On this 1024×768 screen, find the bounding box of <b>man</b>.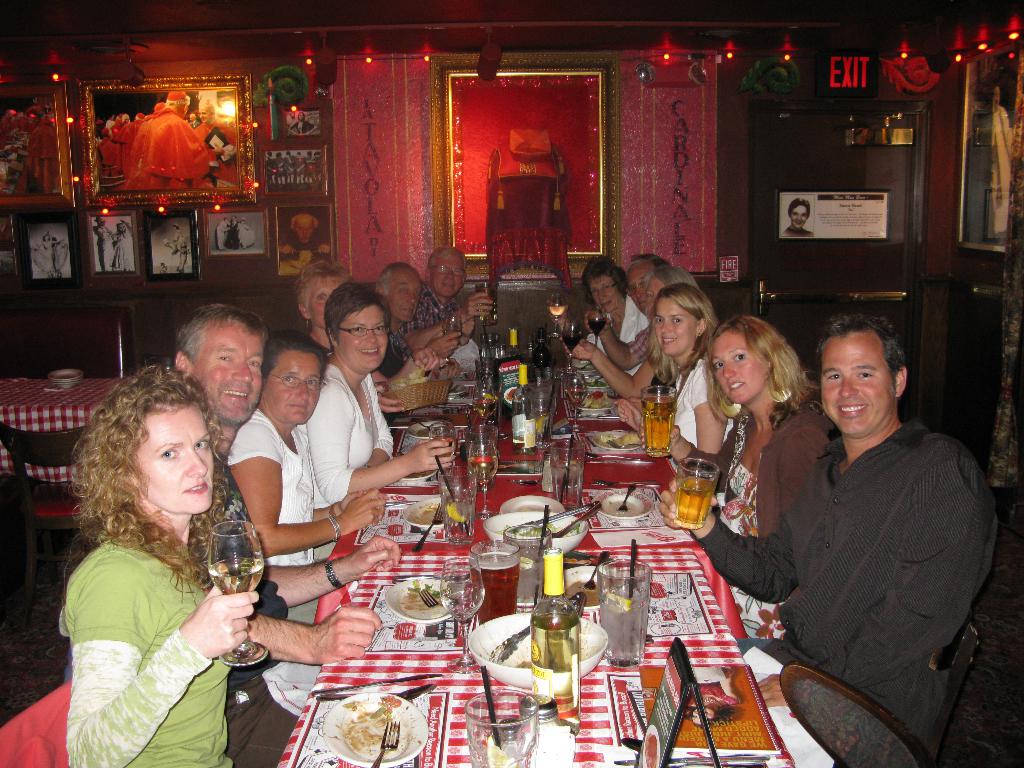
Bounding box: (582,258,675,367).
